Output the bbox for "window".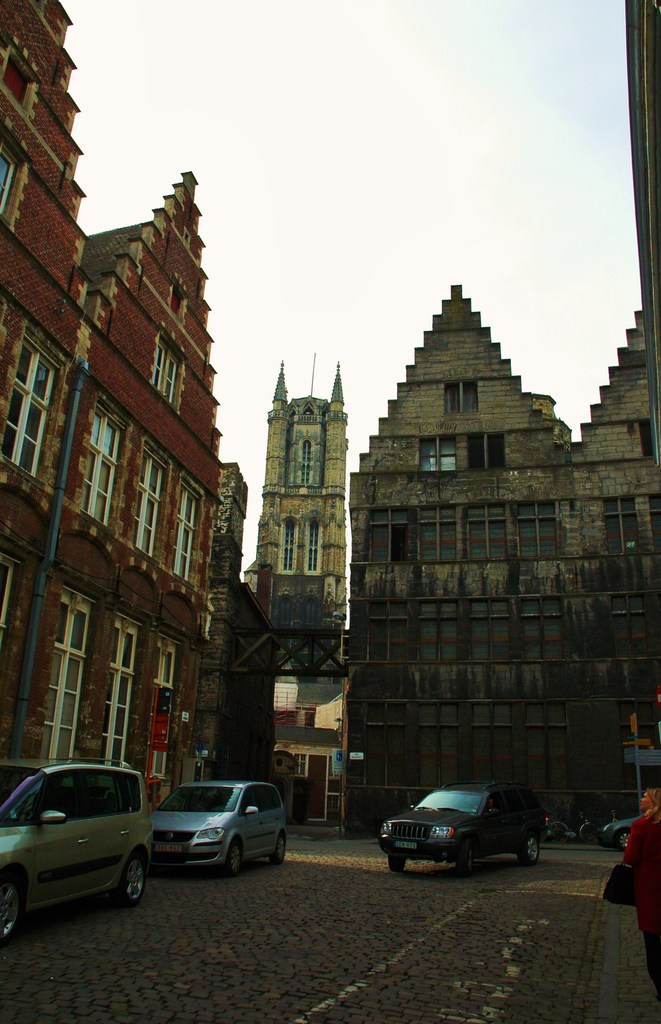
[605,497,647,554].
